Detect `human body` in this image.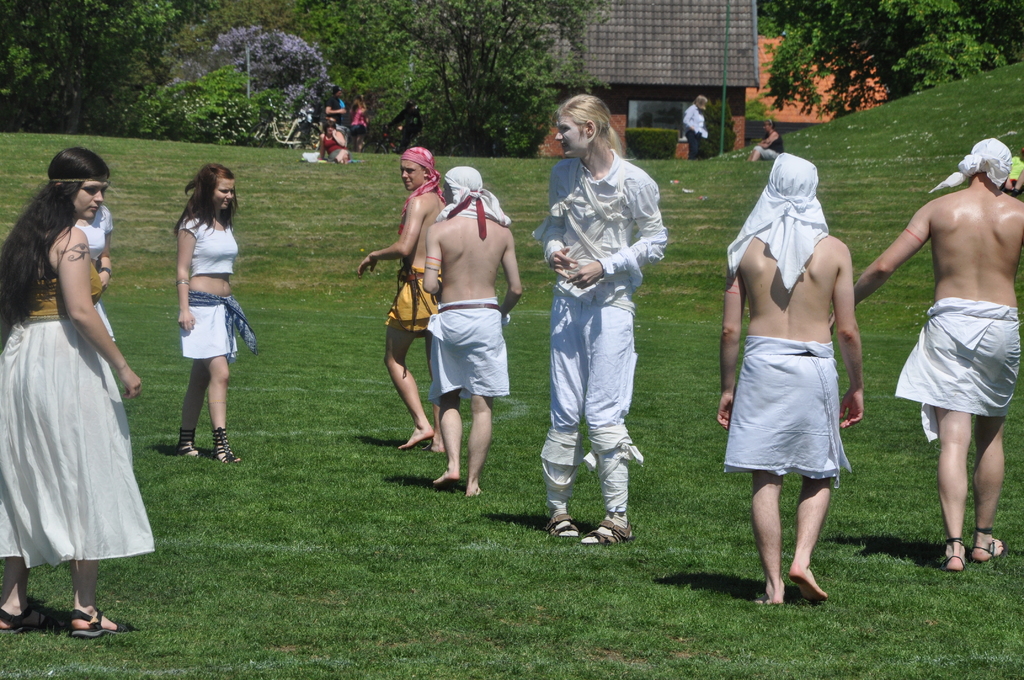
Detection: (684, 104, 709, 156).
